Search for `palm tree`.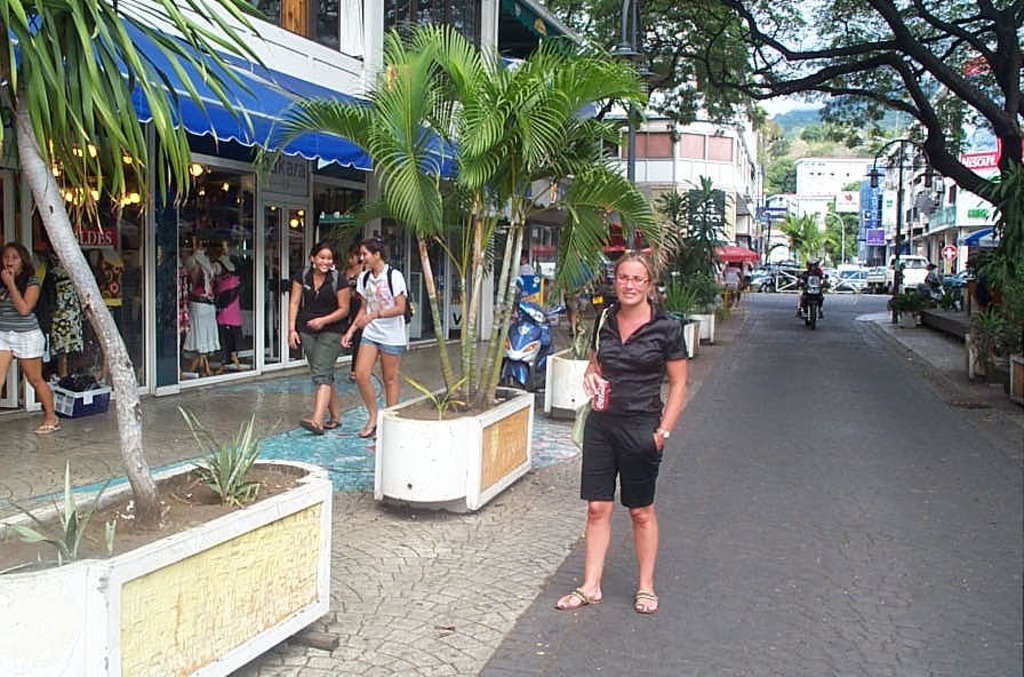
Found at bbox=(264, 23, 661, 411).
